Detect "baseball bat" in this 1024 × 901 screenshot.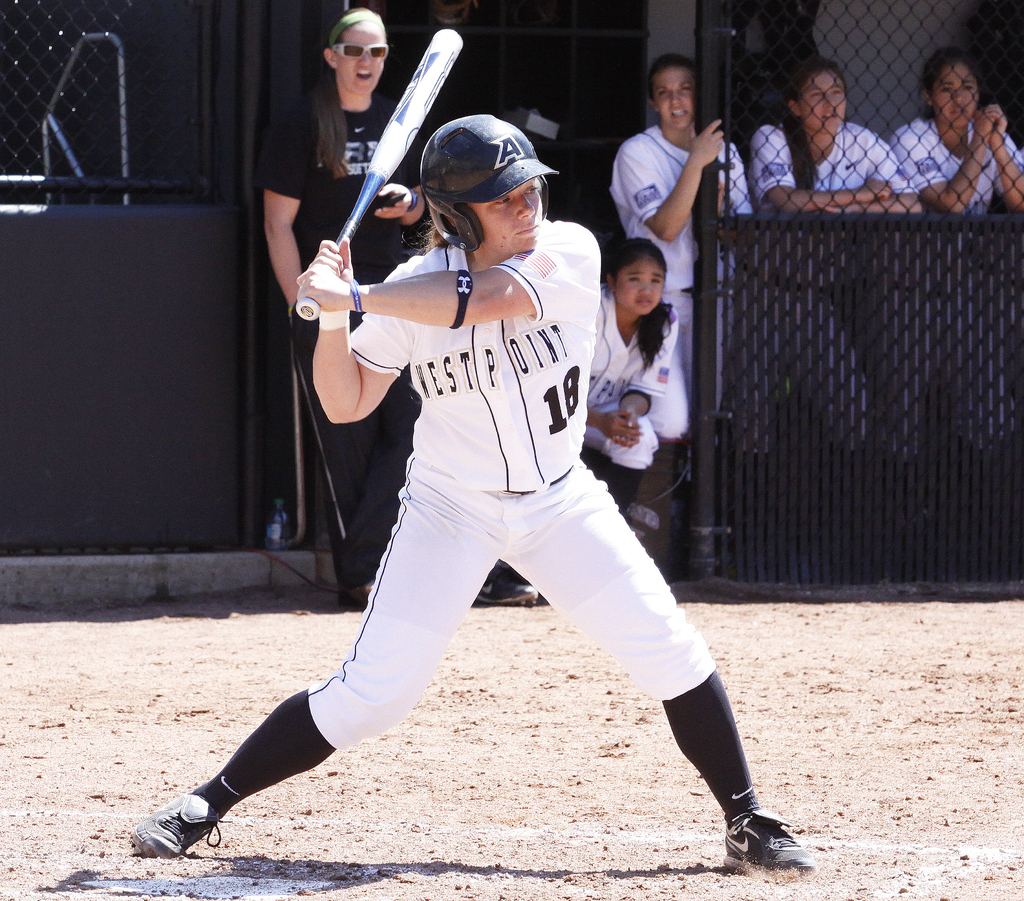
Detection: 298,27,459,318.
